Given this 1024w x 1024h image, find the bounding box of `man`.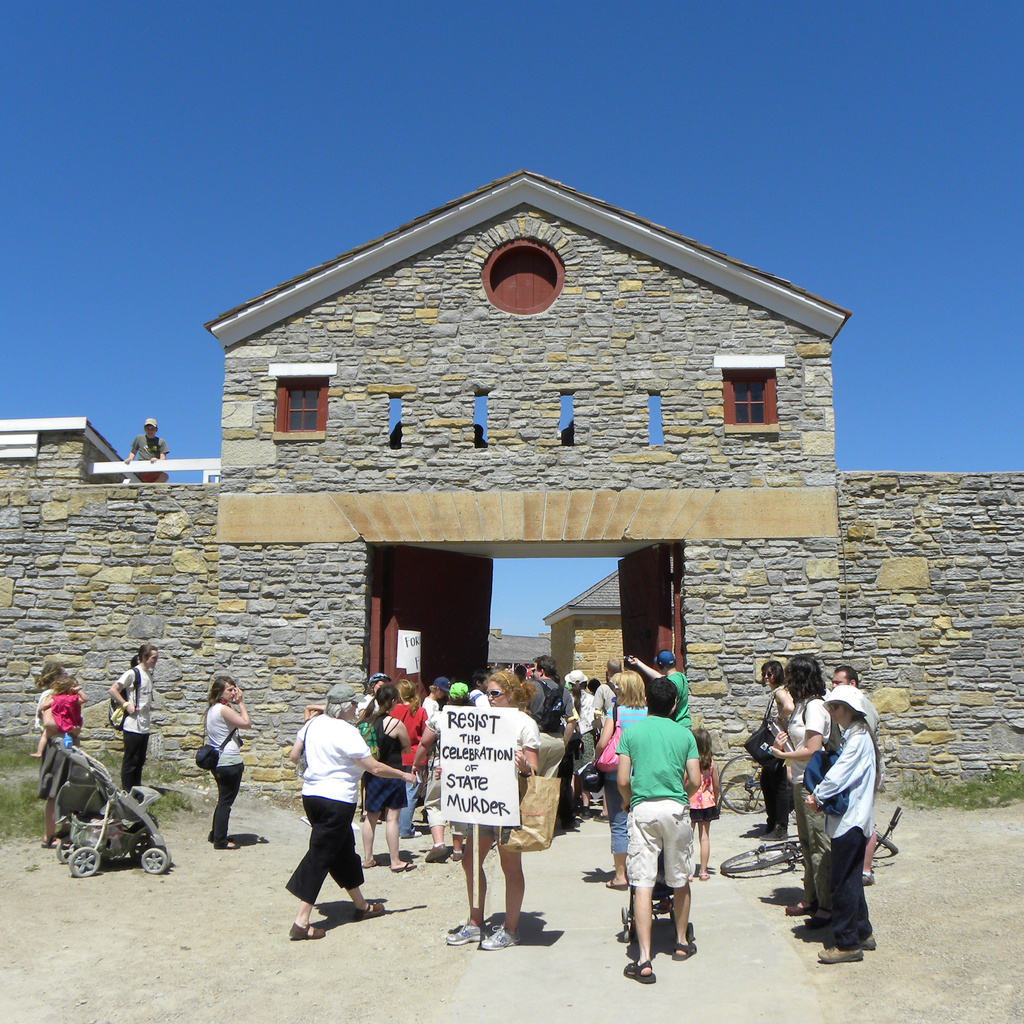
518,657,575,792.
